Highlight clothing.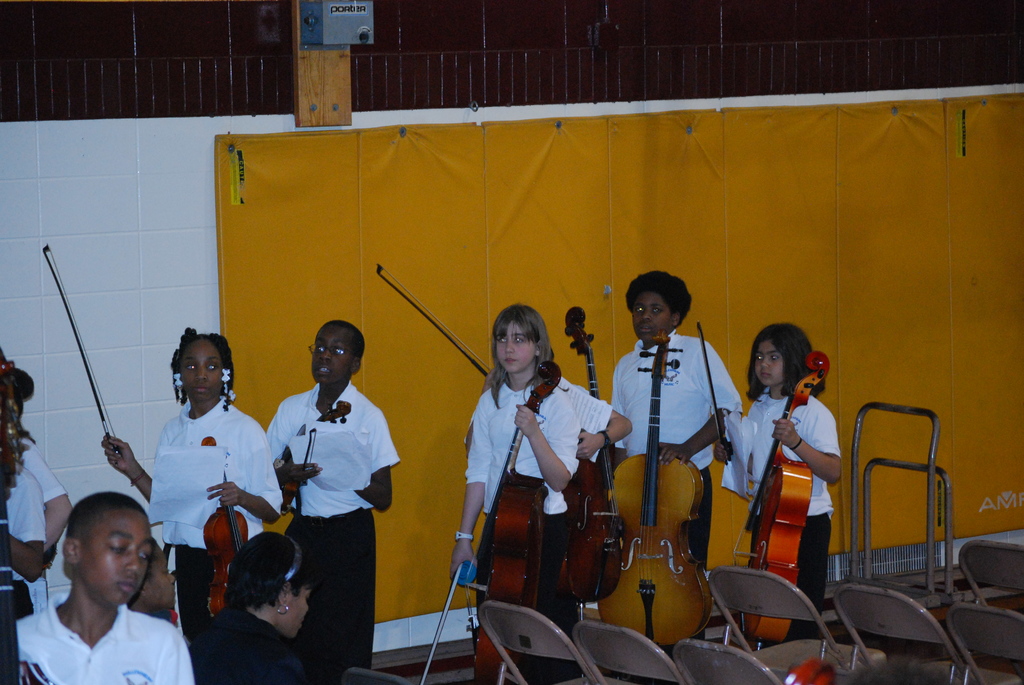
Highlighted region: pyautogui.locateOnScreen(609, 322, 745, 594).
